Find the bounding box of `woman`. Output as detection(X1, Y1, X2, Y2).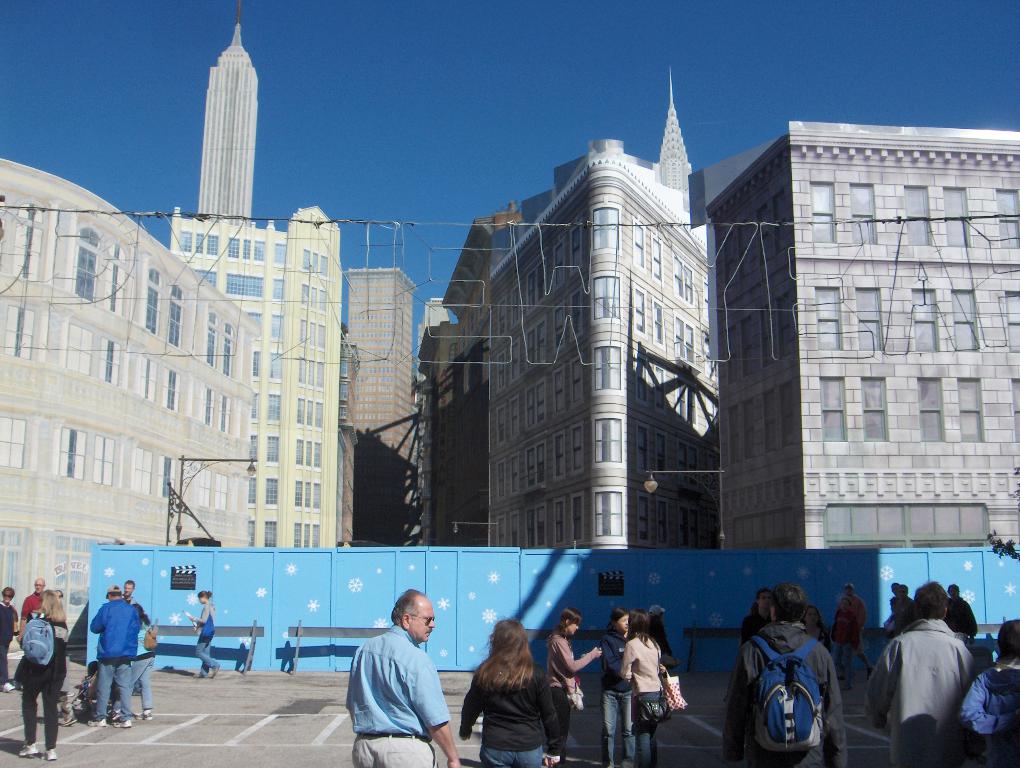
detection(798, 605, 831, 653).
